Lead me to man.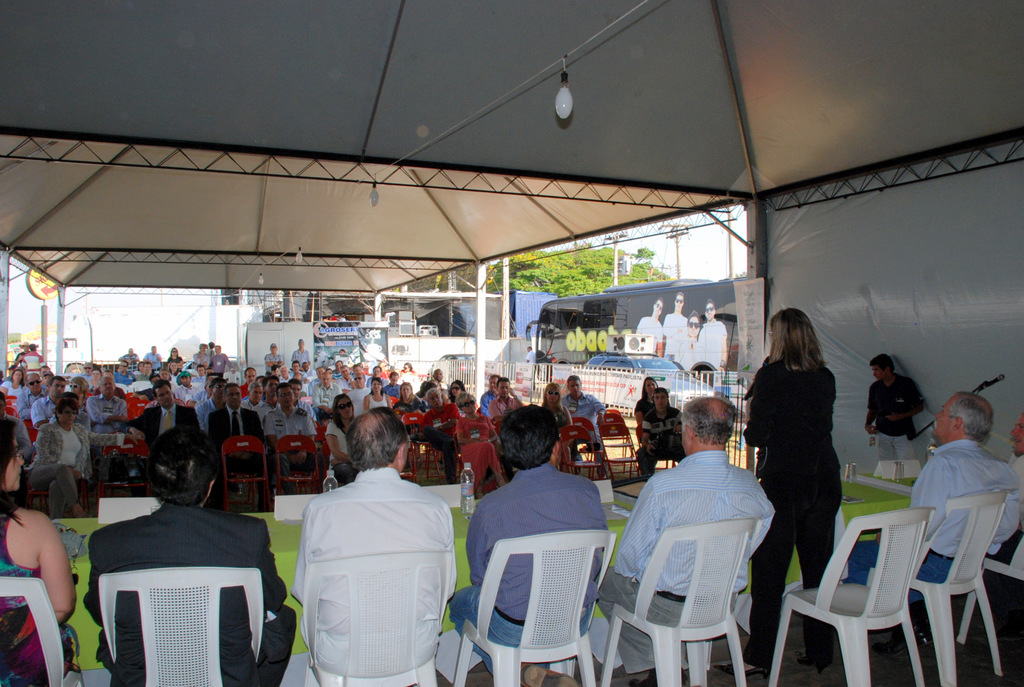
Lead to rect(79, 432, 296, 686).
